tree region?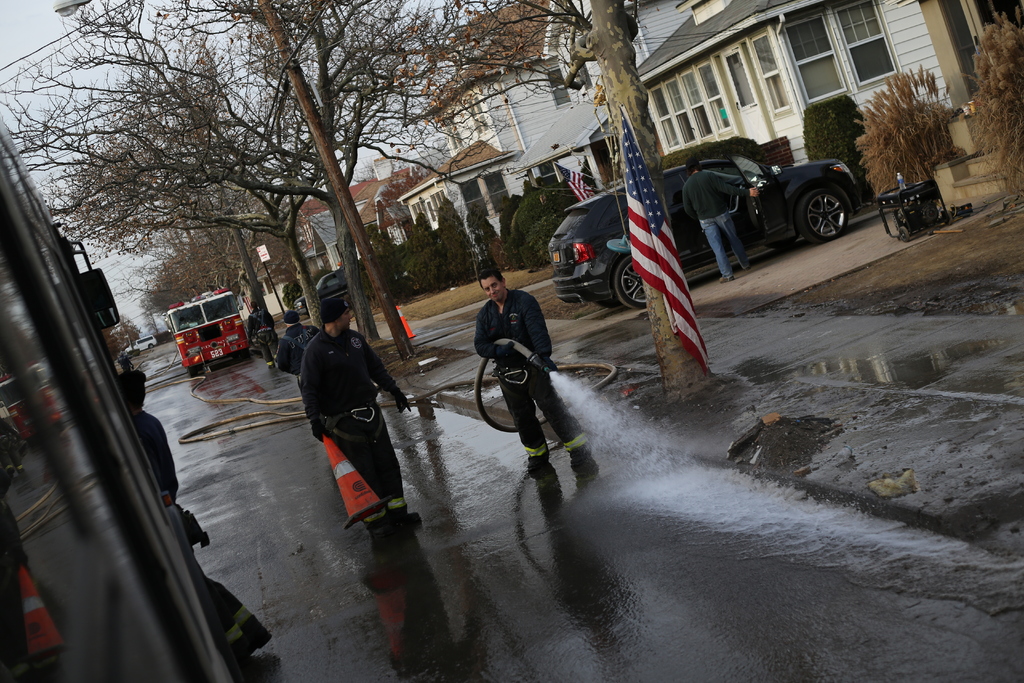
(0, 0, 486, 366)
